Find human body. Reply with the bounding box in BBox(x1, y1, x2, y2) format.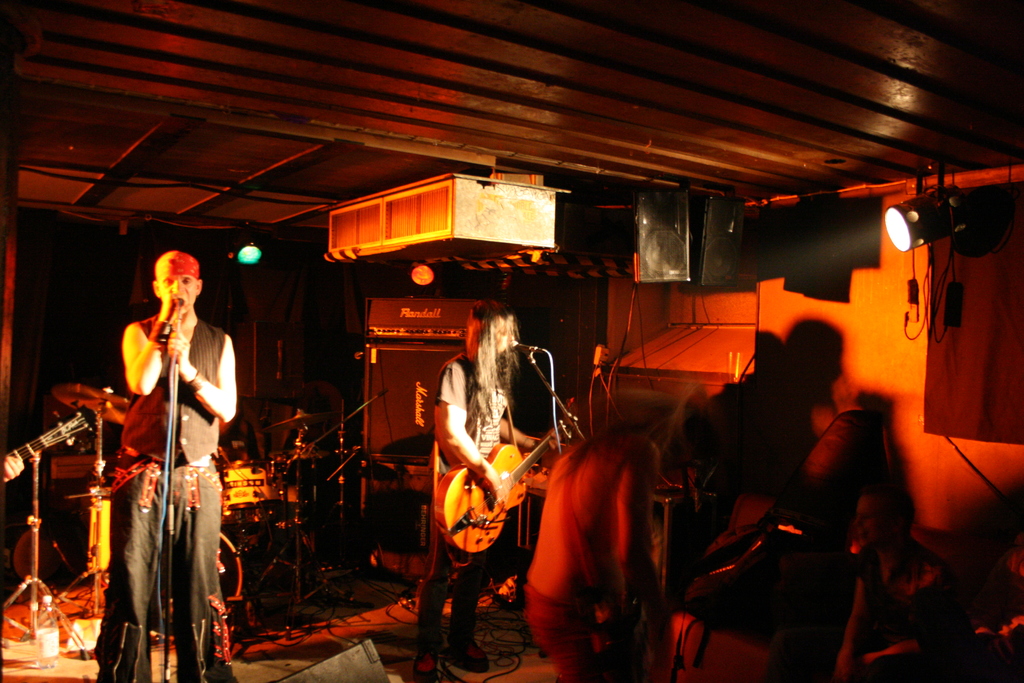
BBox(689, 315, 850, 594).
